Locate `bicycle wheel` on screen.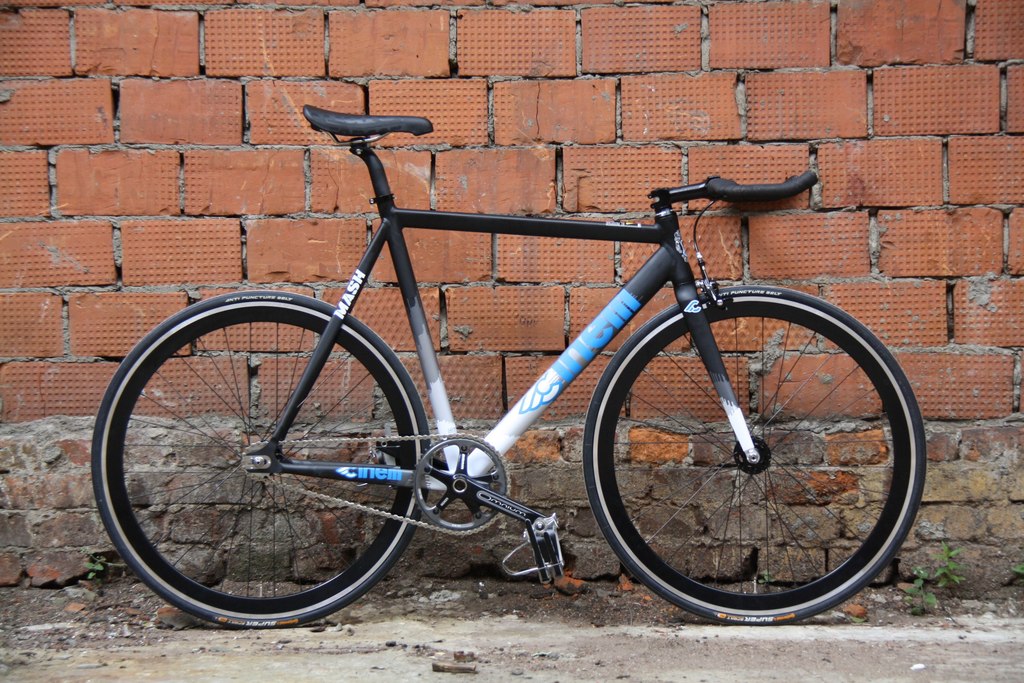
On screen at crop(579, 284, 930, 629).
